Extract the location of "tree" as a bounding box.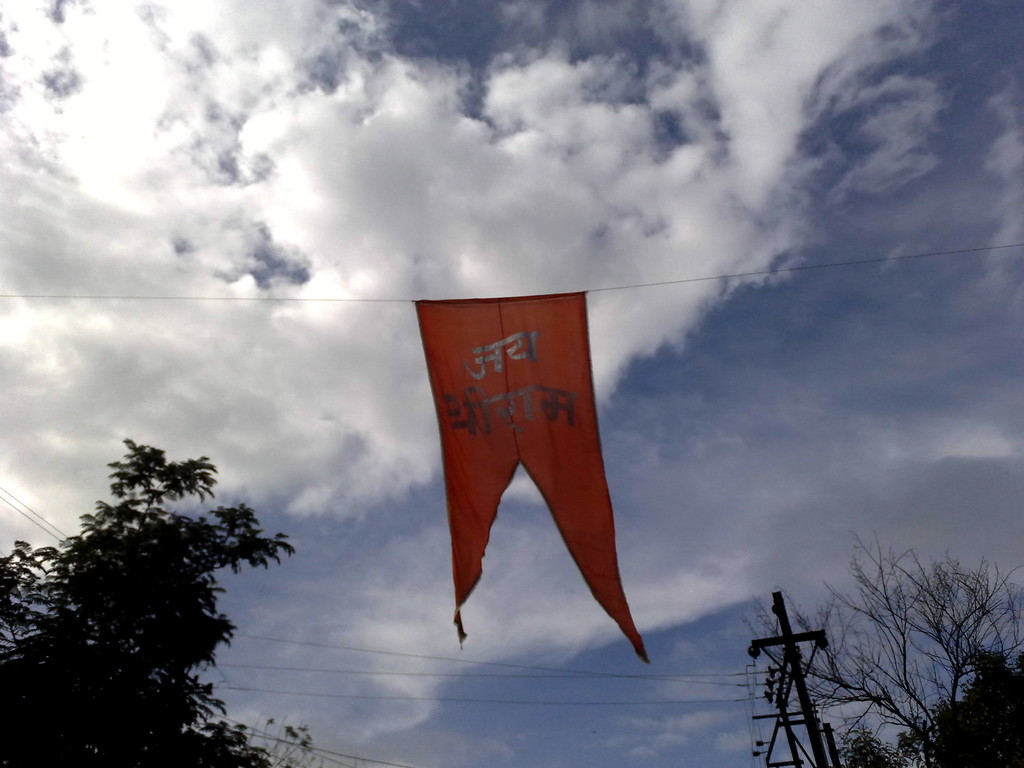
detection(0, 433, 300, 767).
